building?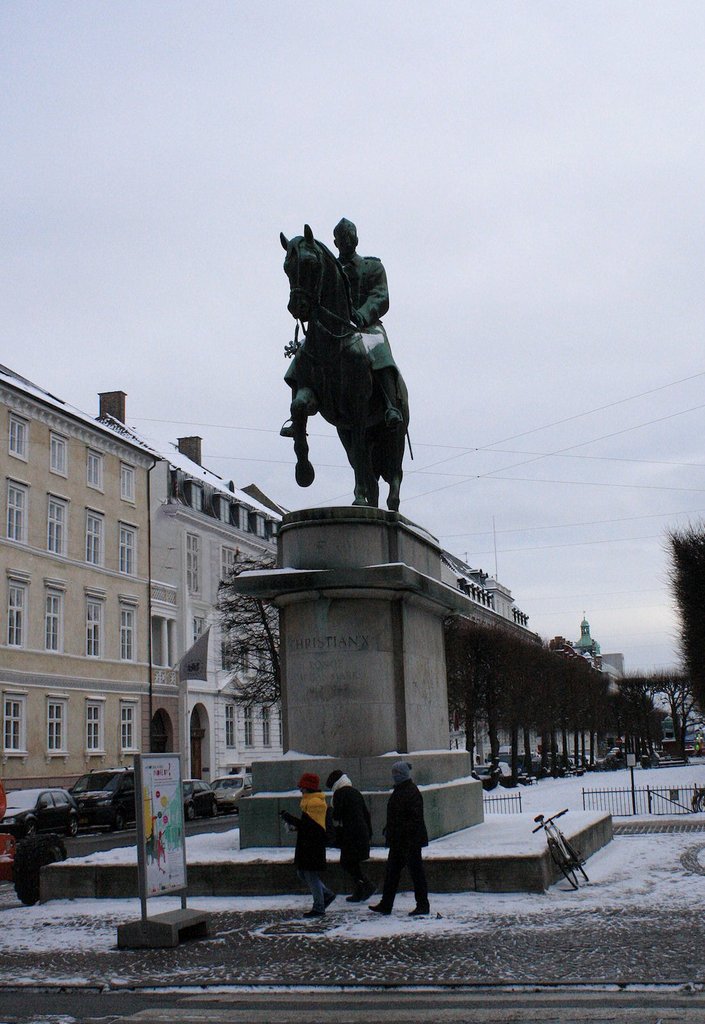
(0, 358, 155, 800)
